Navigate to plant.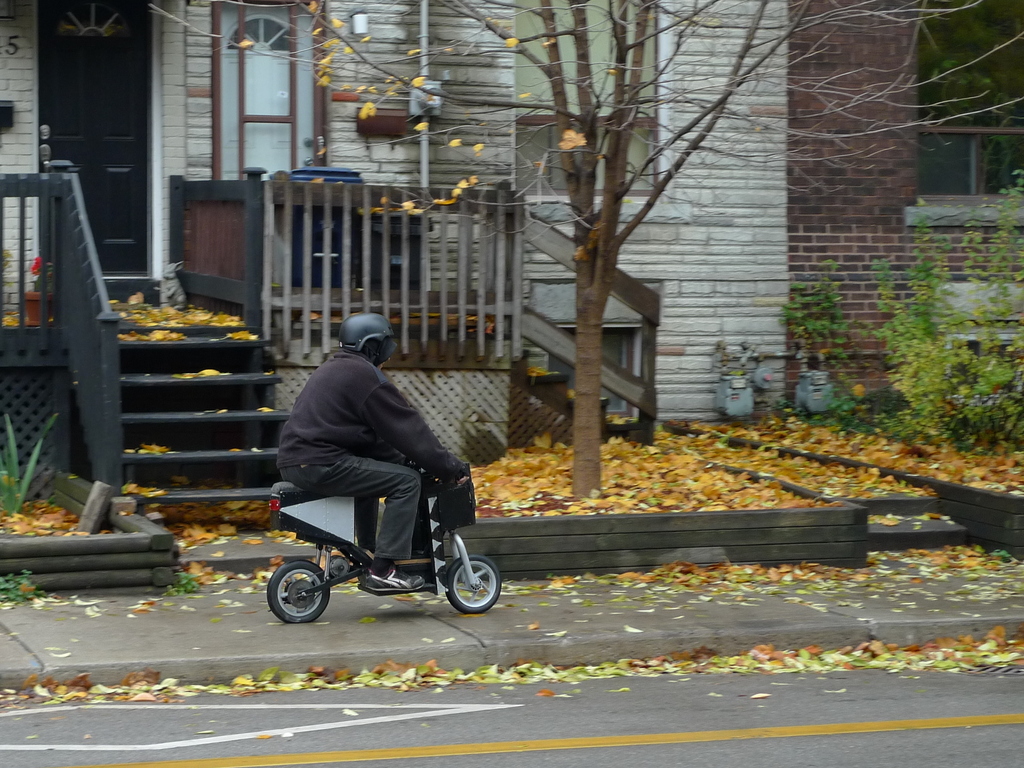
Navigation target: pyautogui.locateOnScreen(177, 569, 205, 600).
